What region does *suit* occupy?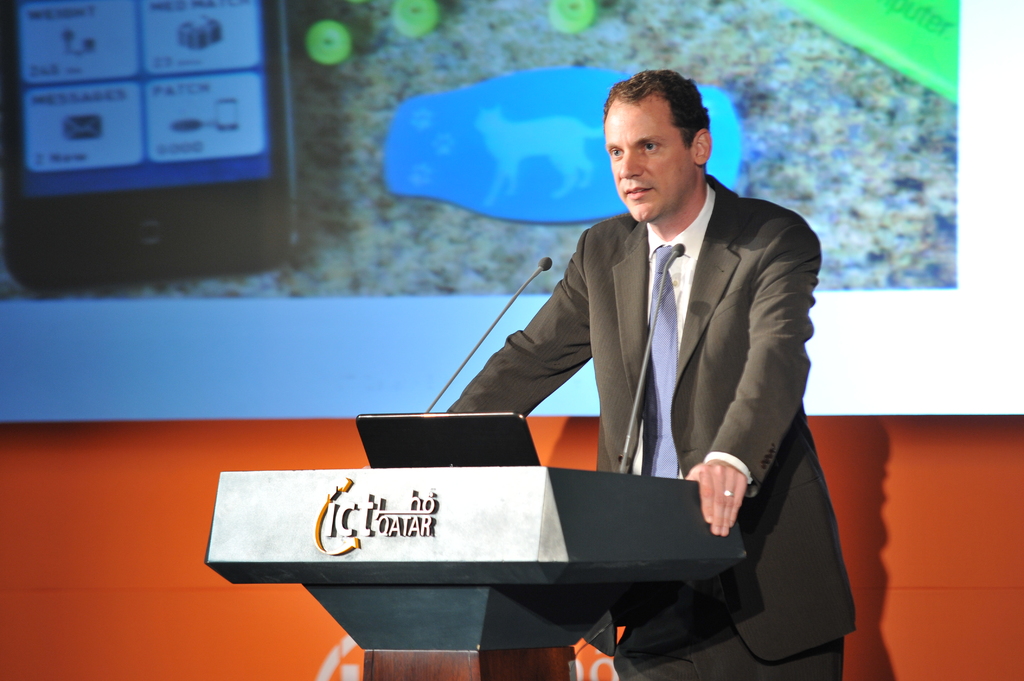
[511, 86, 831, 644].
